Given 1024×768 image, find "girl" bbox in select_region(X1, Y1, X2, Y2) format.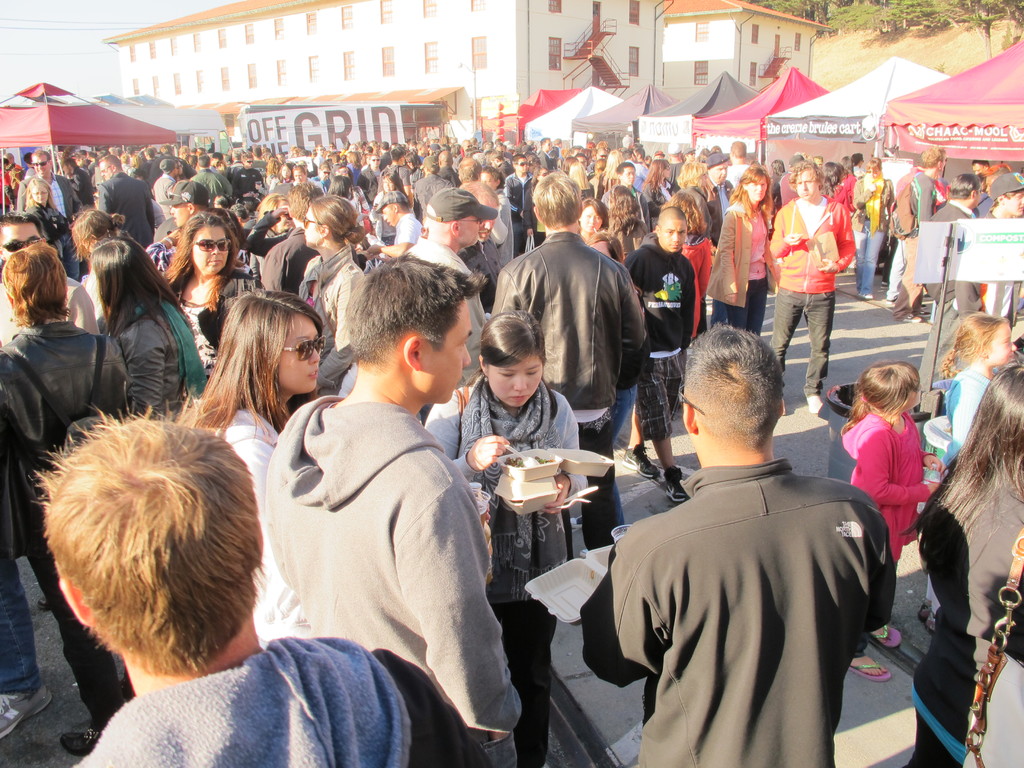
select_region(836, 363, 947, 682).
